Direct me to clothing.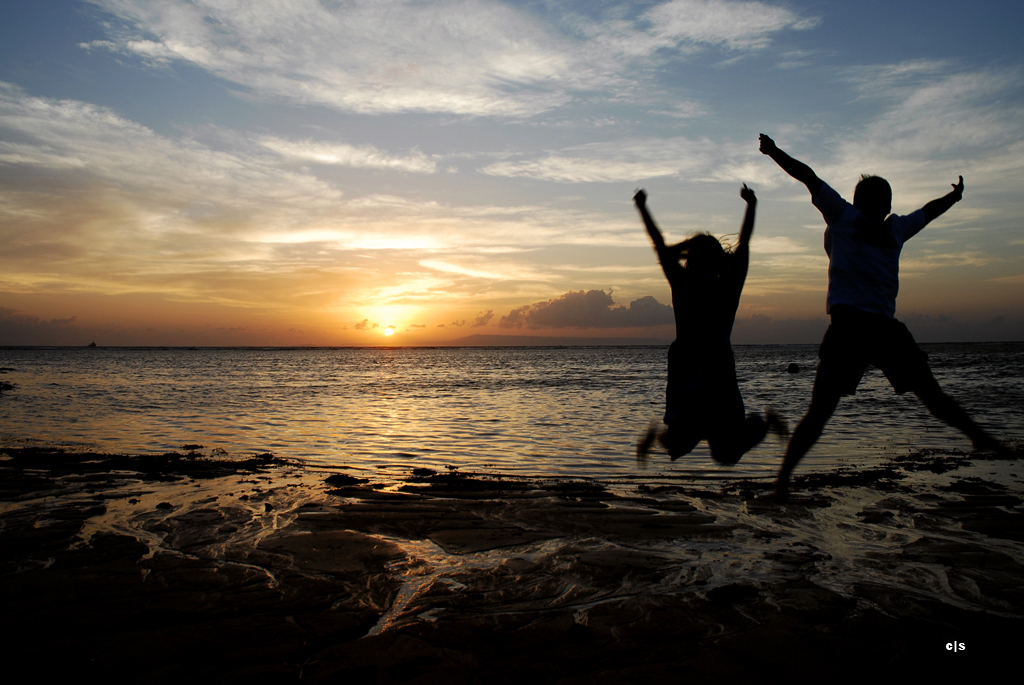
Direction: [x1=807, y1=180, x2=932, y2=408].
